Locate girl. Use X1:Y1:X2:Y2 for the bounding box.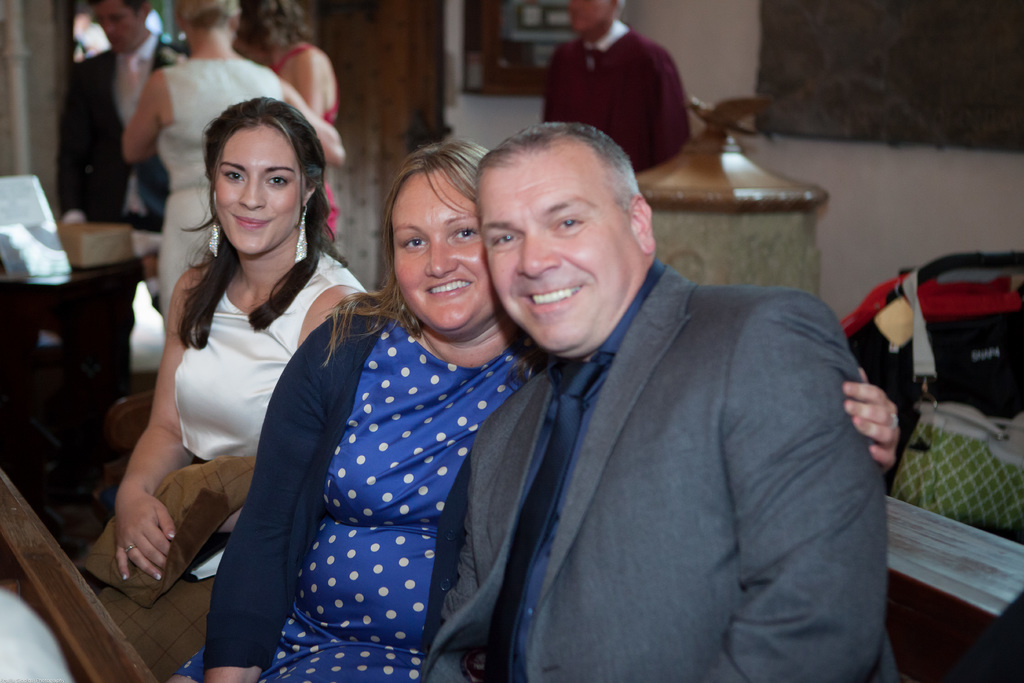
74:92:382:682.
